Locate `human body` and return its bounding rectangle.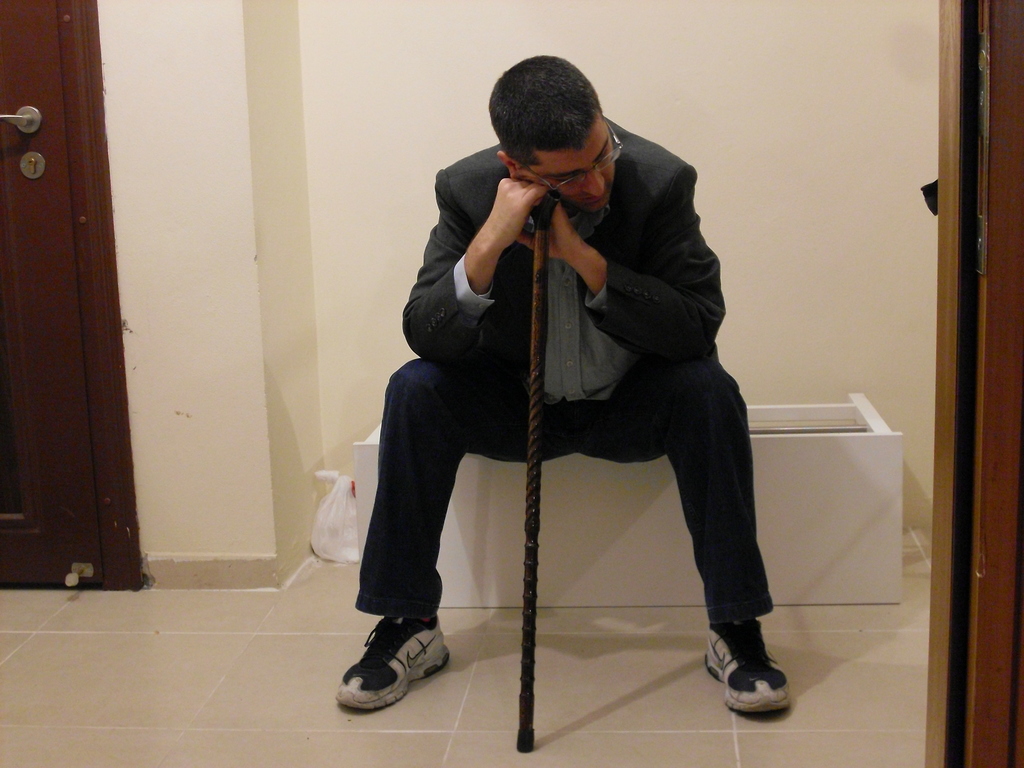
l=356, t=55, r=760, b=586.
